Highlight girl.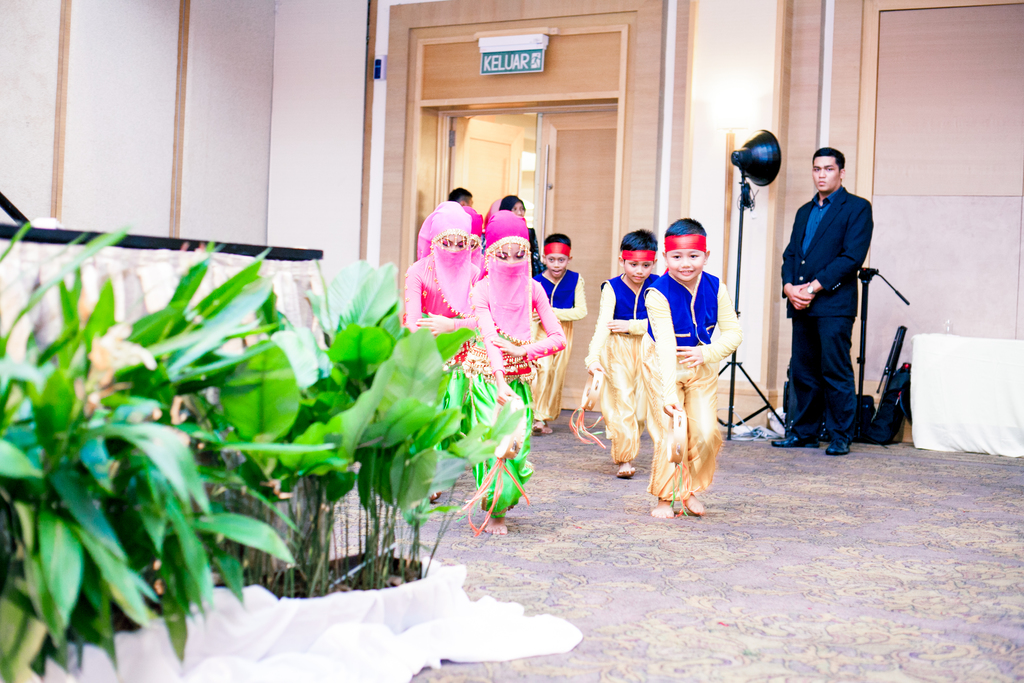
Highlighted region: (left=463, top=211, right=563, bottom=533).
